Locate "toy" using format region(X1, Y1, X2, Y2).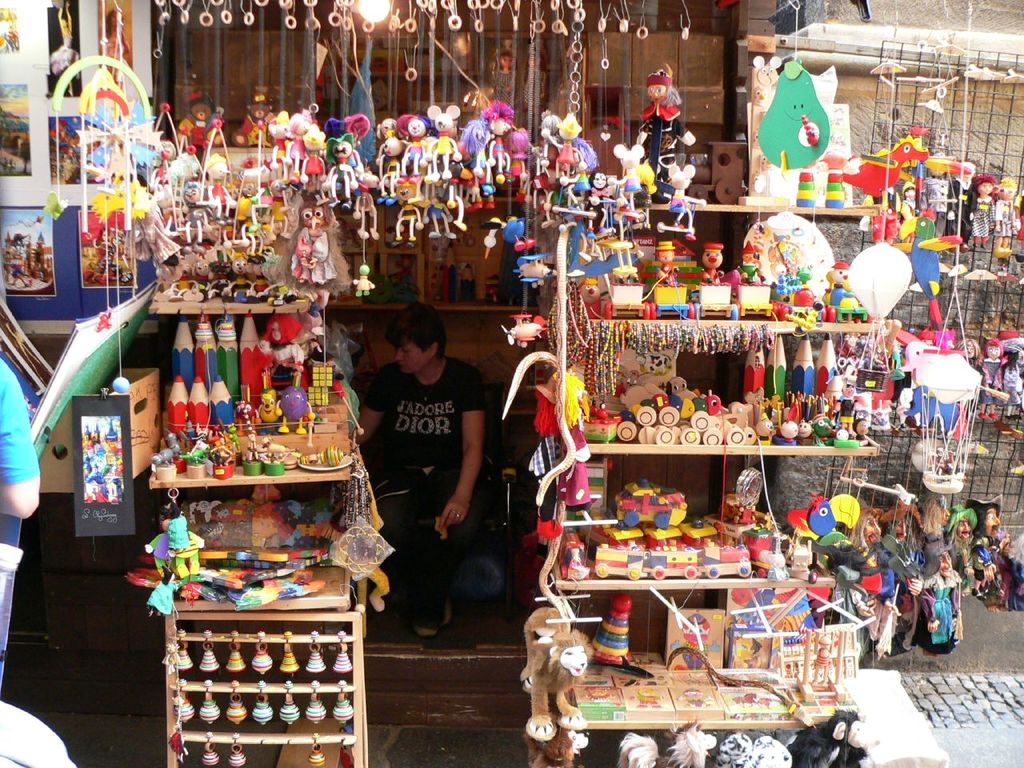
region(978, 176, 1023, 270).
